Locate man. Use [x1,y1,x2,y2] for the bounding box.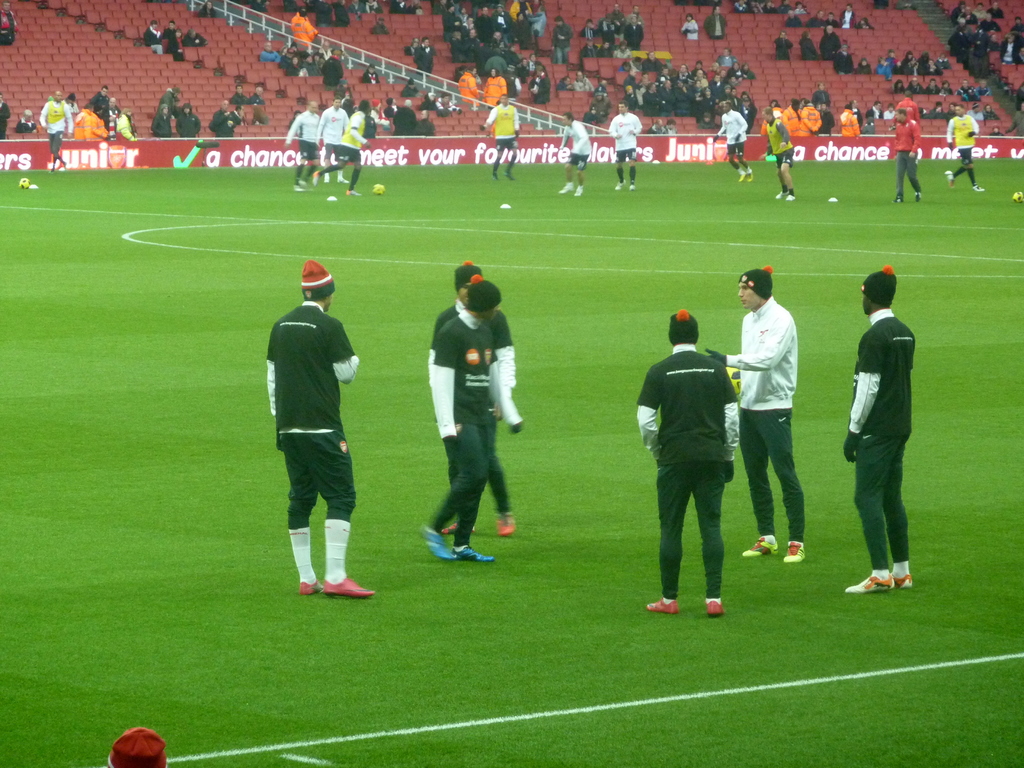
[605,101,644,193].
